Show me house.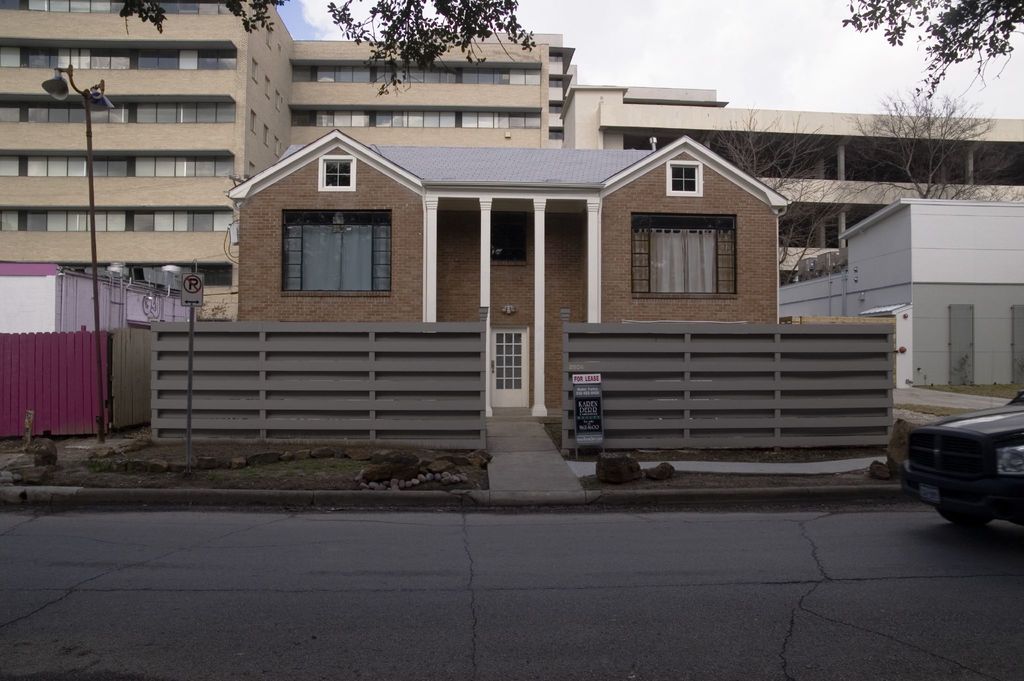
house is here: {"x1": 560, "y1": 82, "x2": 1023, "y2": 260}.
